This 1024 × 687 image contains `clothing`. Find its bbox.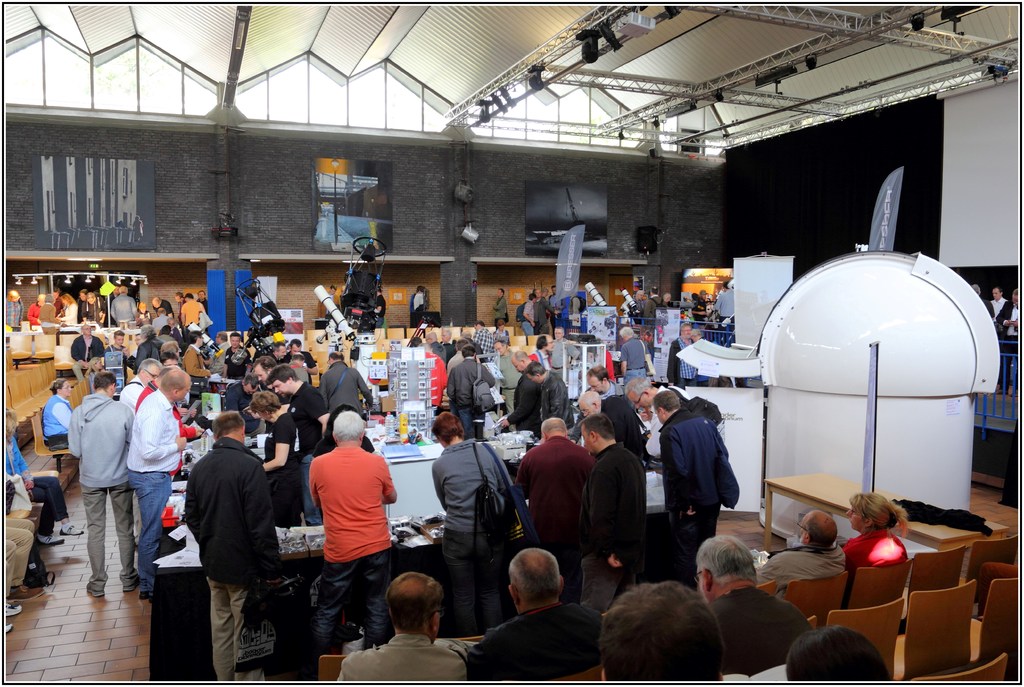
{"left": 184, "top": 344, "right": 204, "bottom": 407}.
